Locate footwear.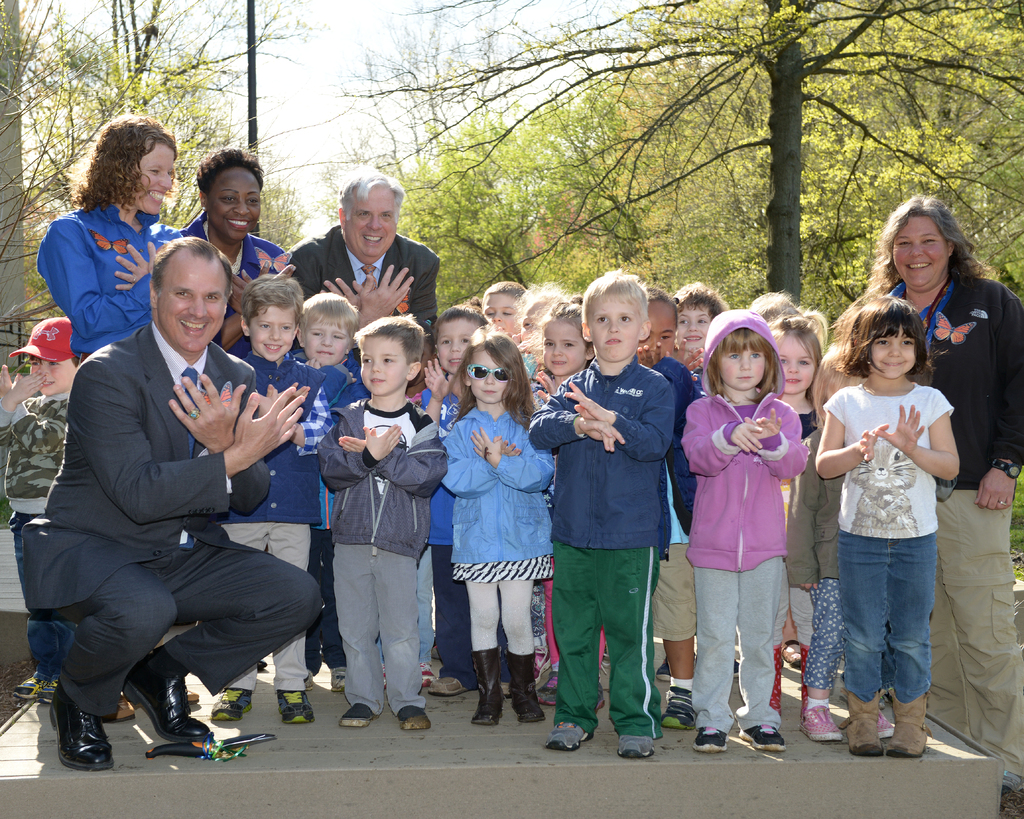
Bounding box: l=618, t=731, r=652, b=759.
